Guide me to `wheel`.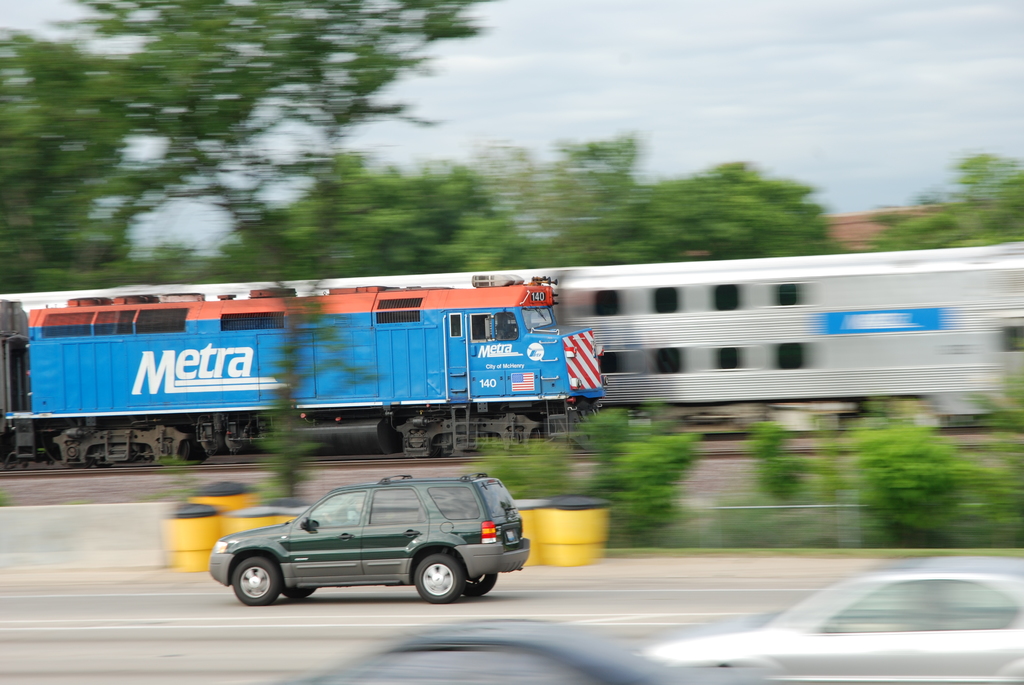
Guidance: l=459, t=567, r=504, b=601.
